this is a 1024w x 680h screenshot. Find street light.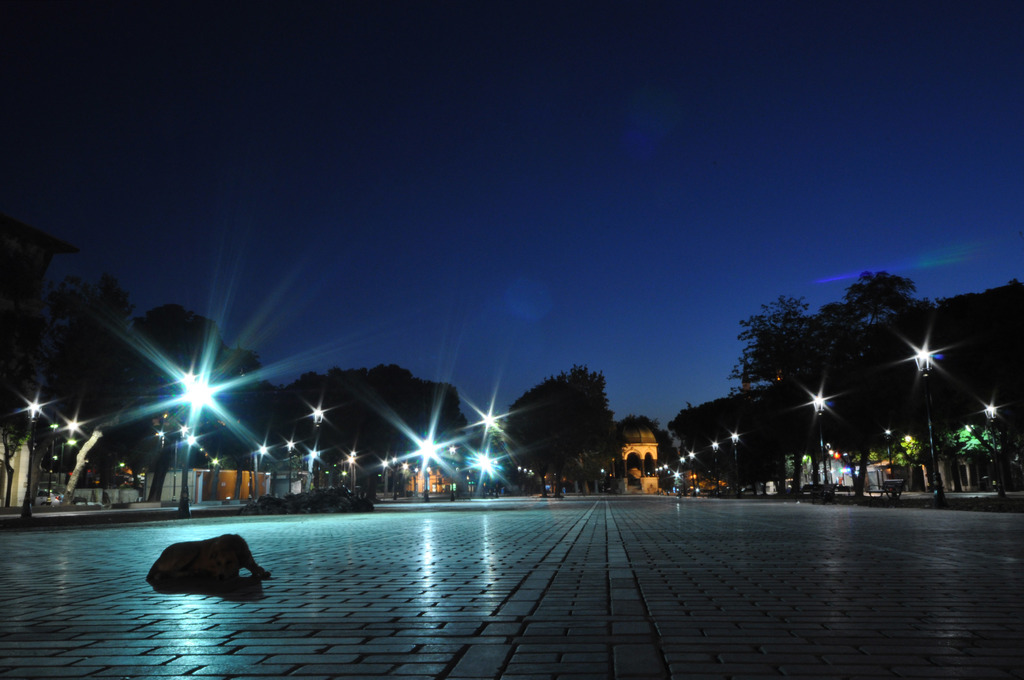
Bounding box: 282, 434, 298, 494.
